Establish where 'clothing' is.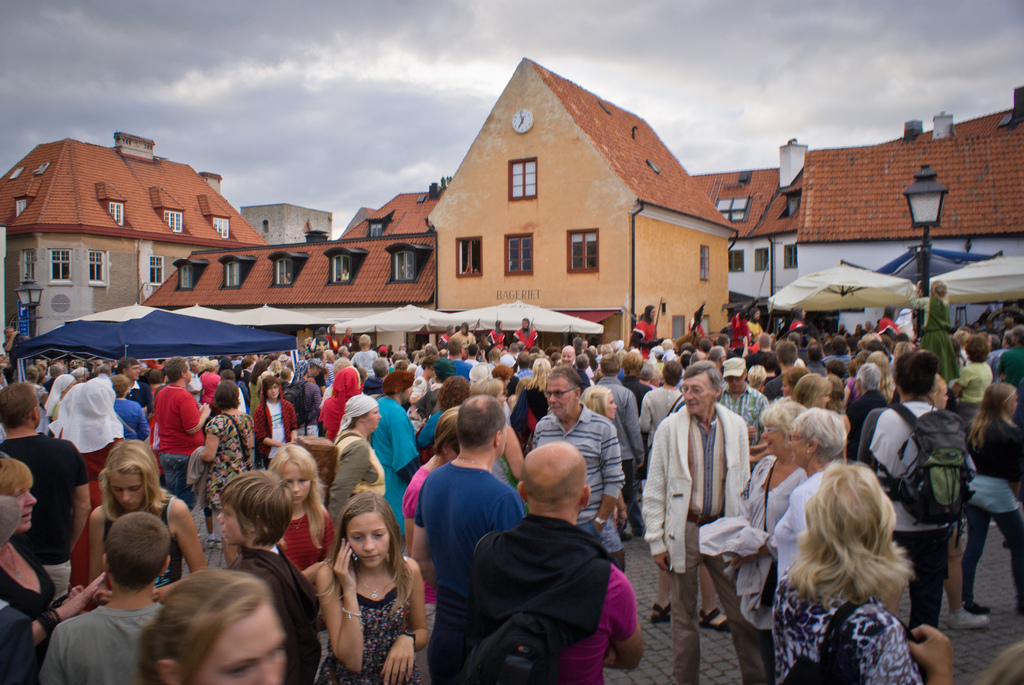
Established at (312, 338, 318, 353).
